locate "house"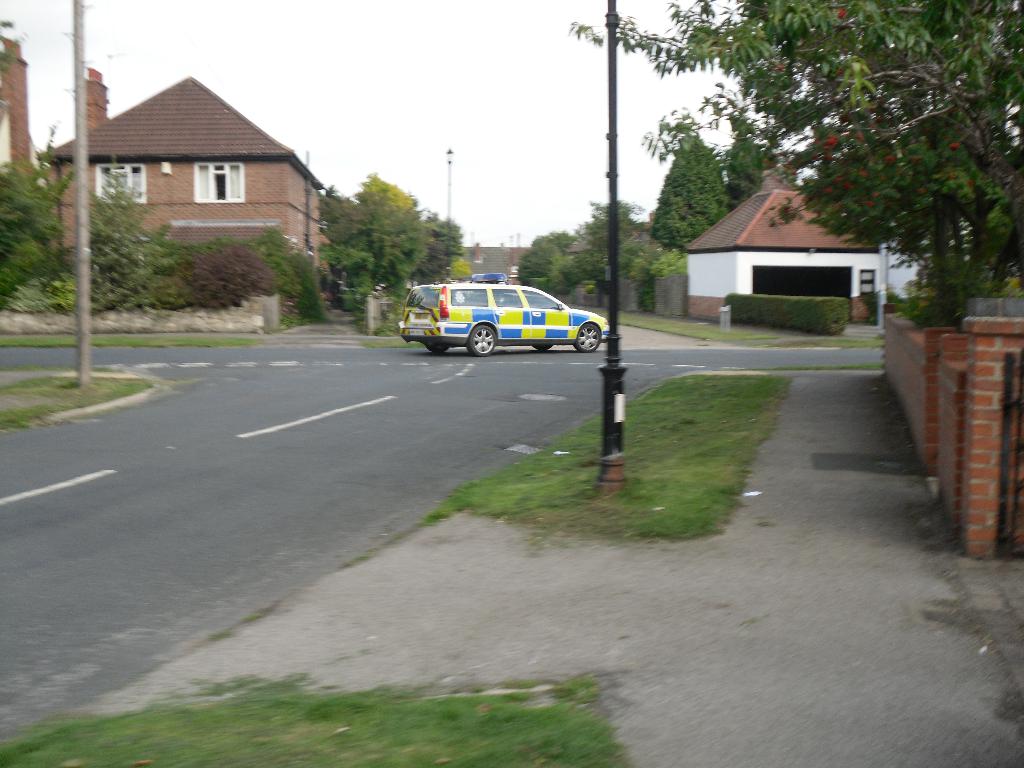
[left=683, top=158, right=921, bottom=331]
